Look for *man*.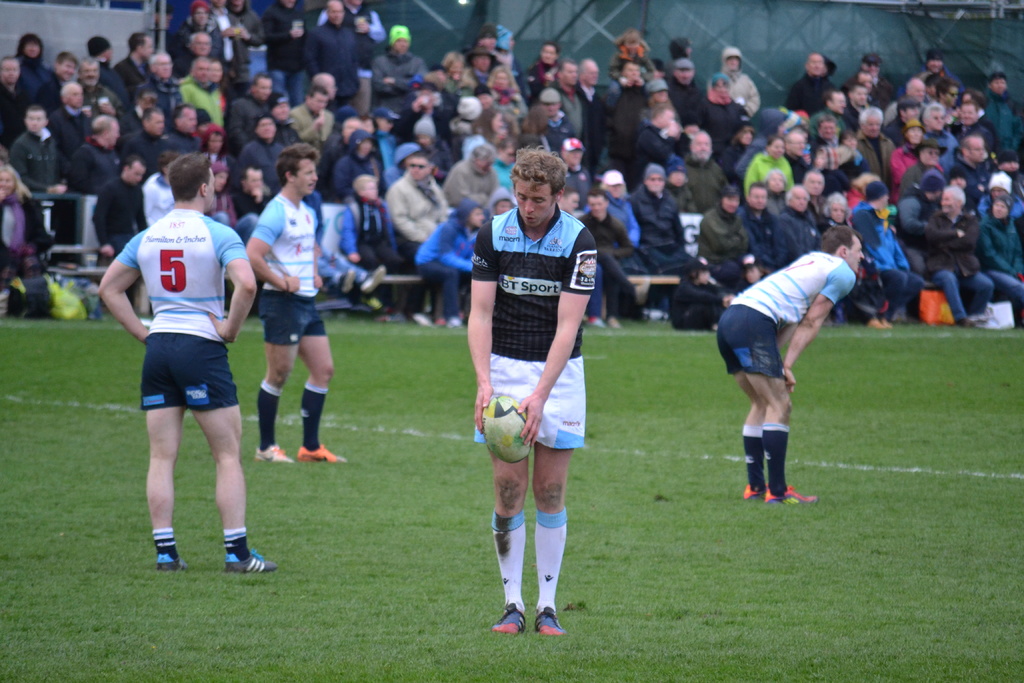
Found: {"x1": 297, "y1": 185, "x2": 388, "y2": 301}.
